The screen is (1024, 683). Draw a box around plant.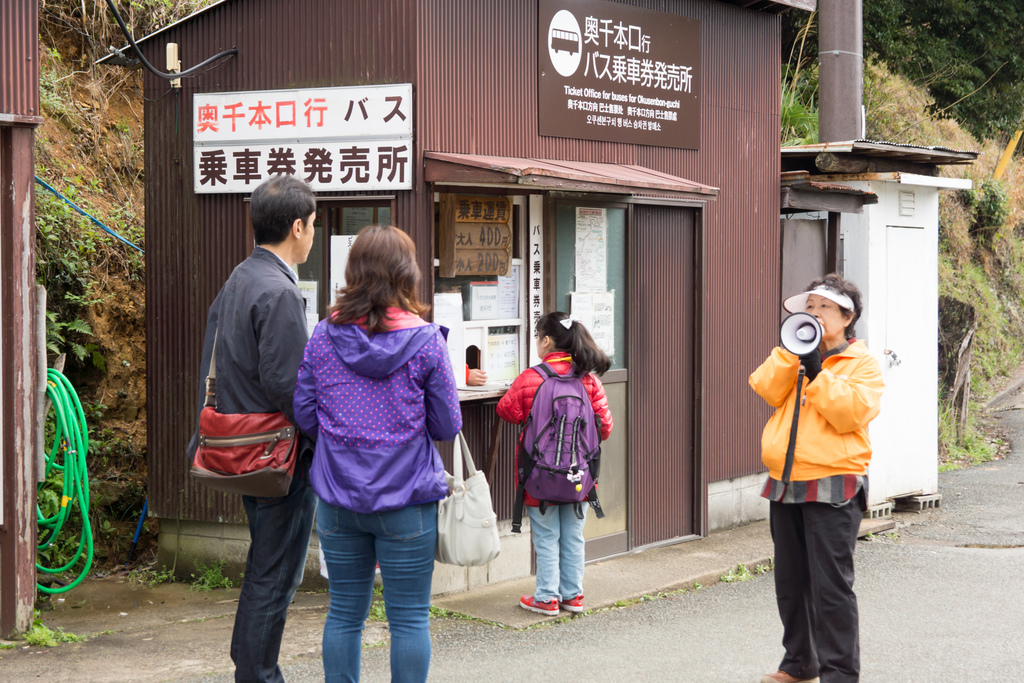
locate(190, 561, 232, 593).
